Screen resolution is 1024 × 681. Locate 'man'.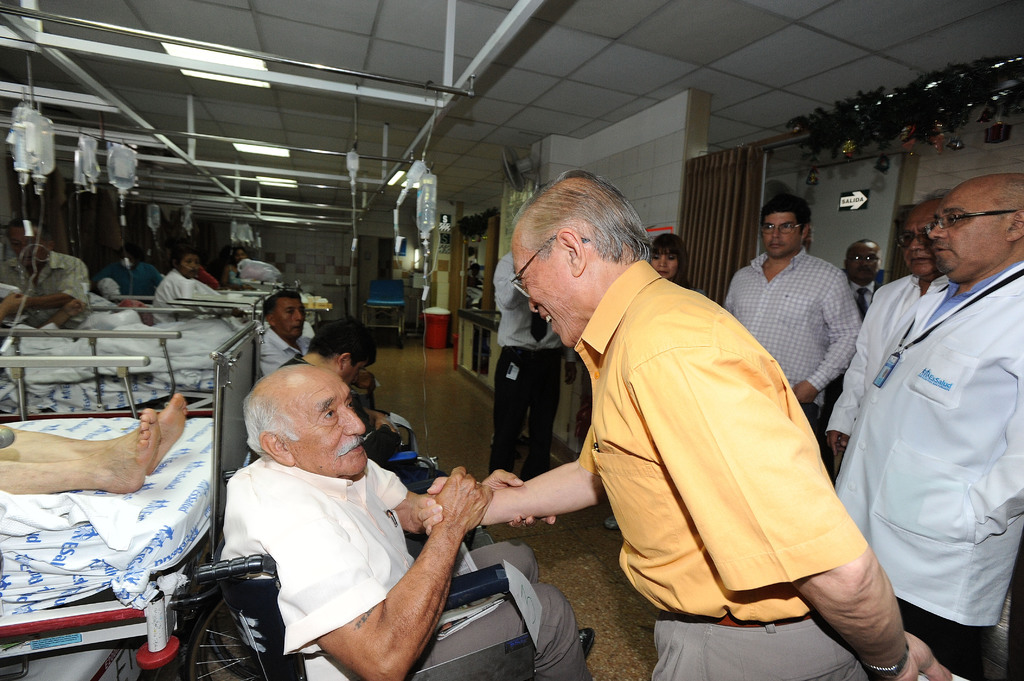
<region>276, 314, 447, 493</region>.
